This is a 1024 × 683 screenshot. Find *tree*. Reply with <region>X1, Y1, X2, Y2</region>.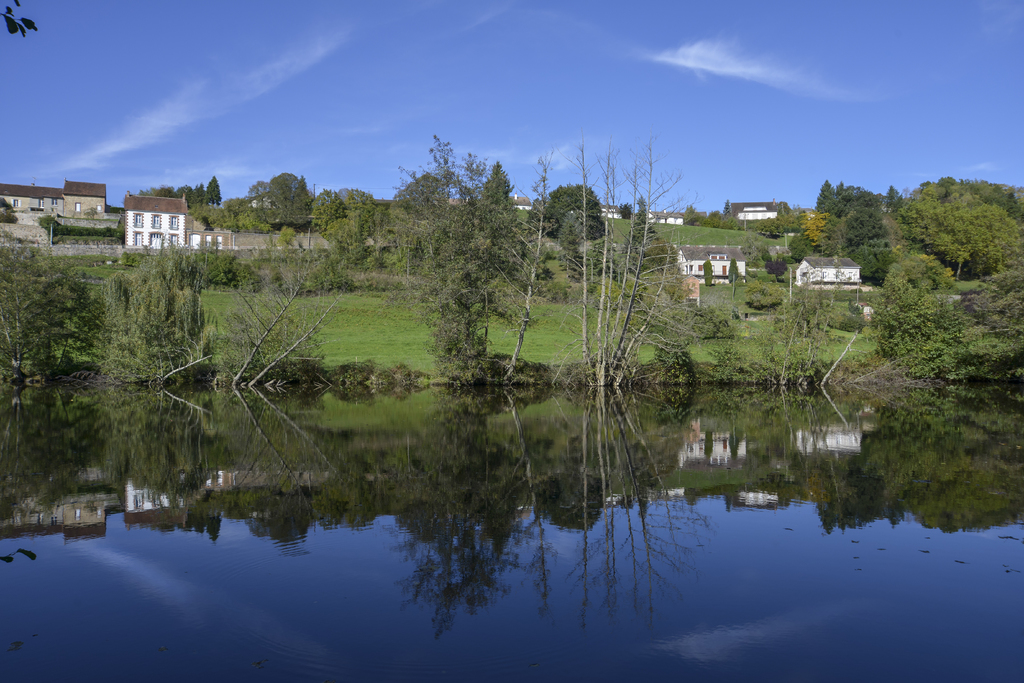
<region>762, 251, 776, 265</region>.
